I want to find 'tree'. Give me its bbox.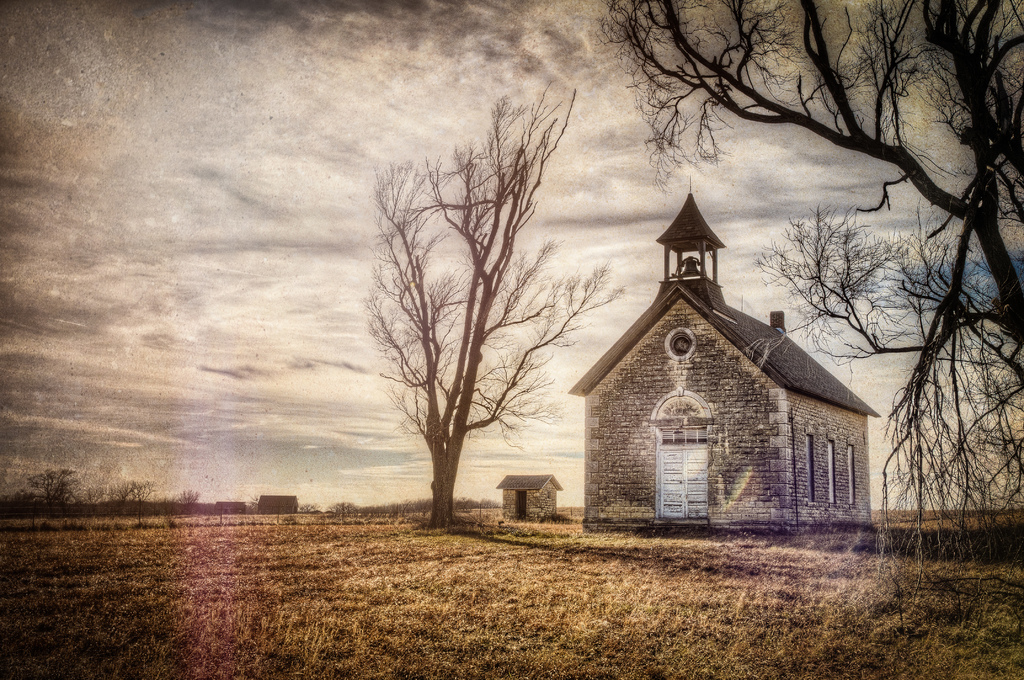
bbox(367, 77, 630, 527).
